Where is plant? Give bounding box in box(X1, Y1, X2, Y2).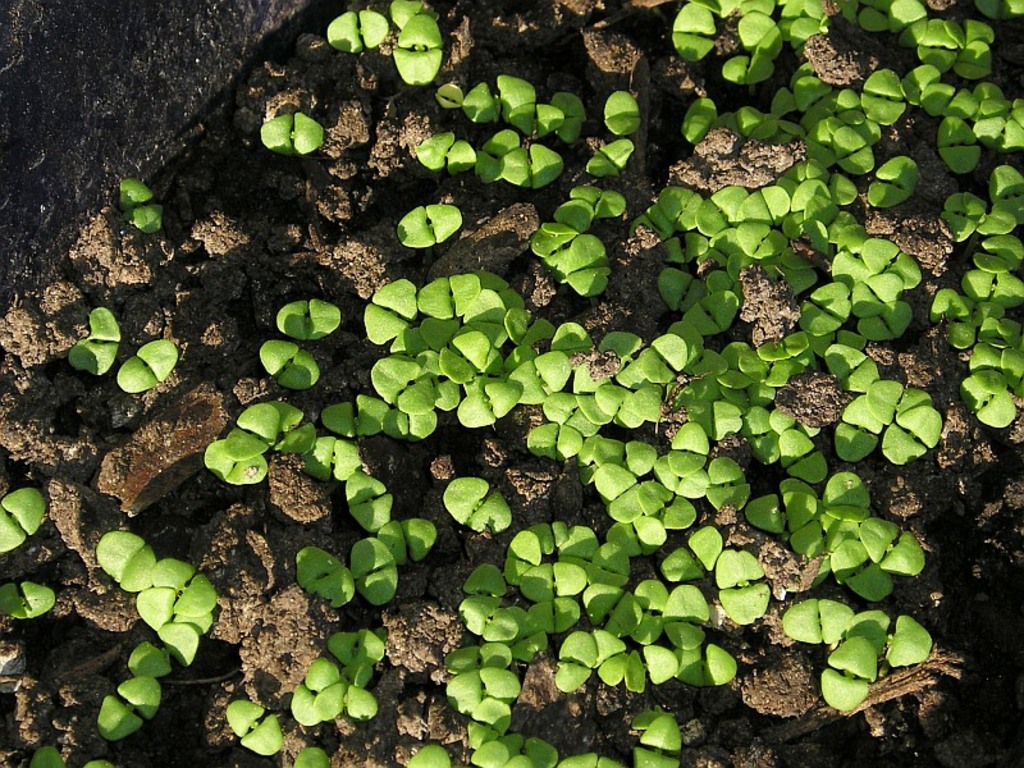
box(634, 744, 689, 767).
